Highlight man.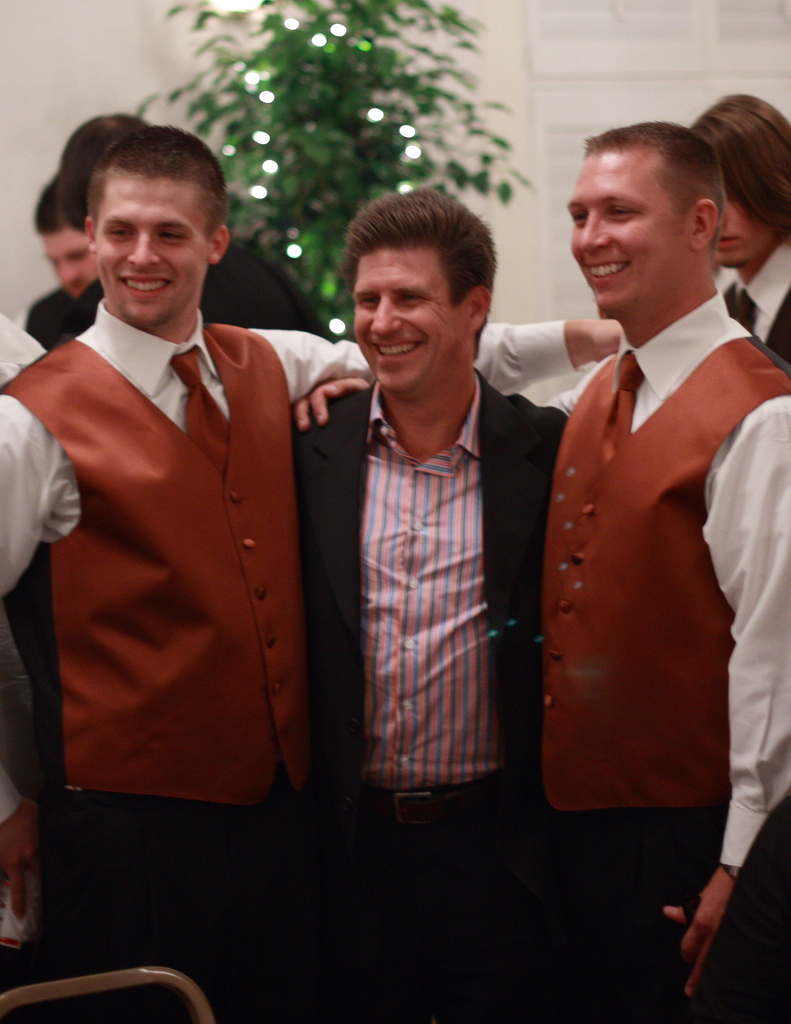
Highlighted region: 677, 81, 790, 375.
